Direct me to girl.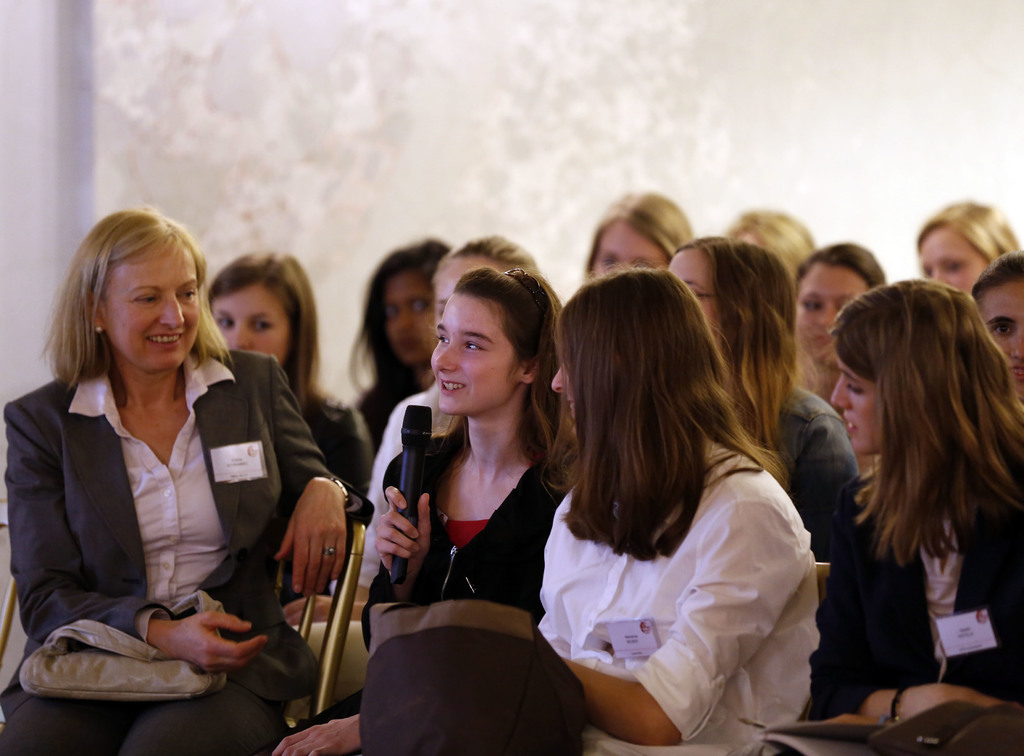
Direction: box=[251, 265, 579, 755].
